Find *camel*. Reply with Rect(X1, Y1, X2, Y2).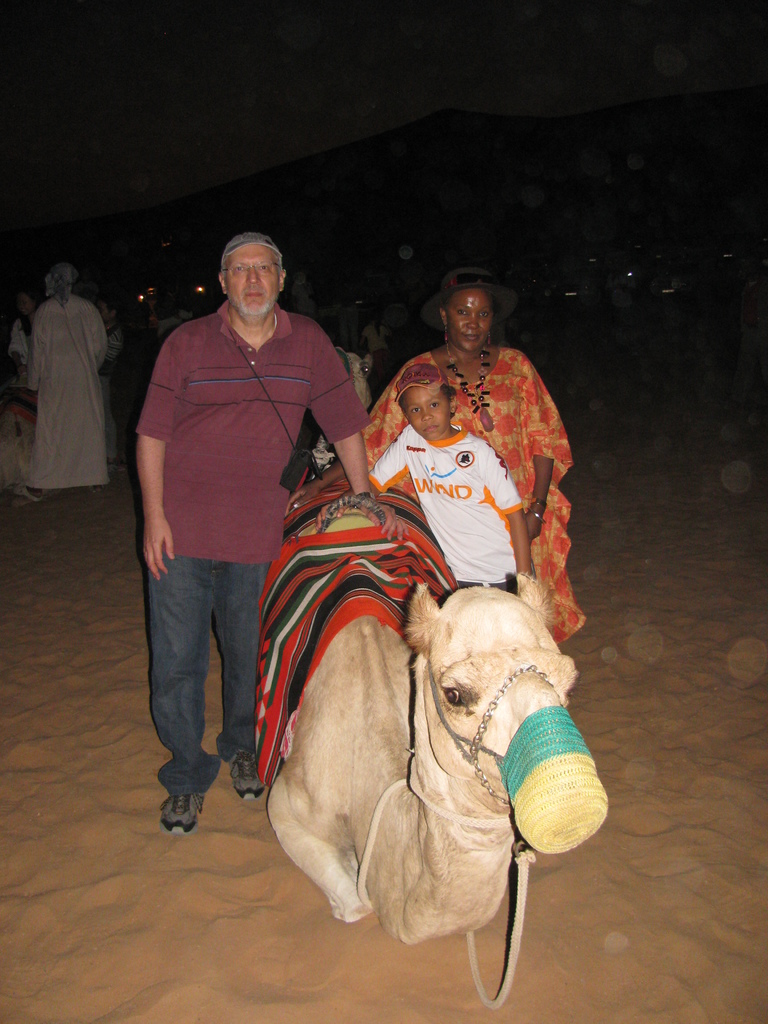
Rect(317, 344, 373, 456).
